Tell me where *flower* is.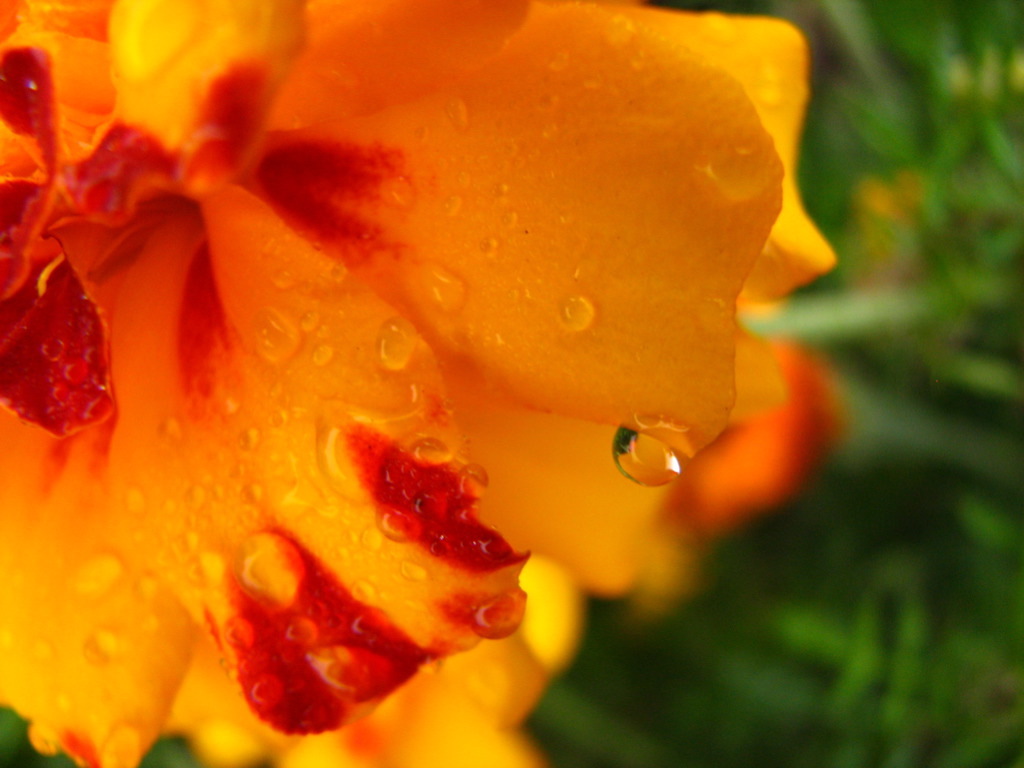
*flower* is at detection(11, 0, 835, 710).
